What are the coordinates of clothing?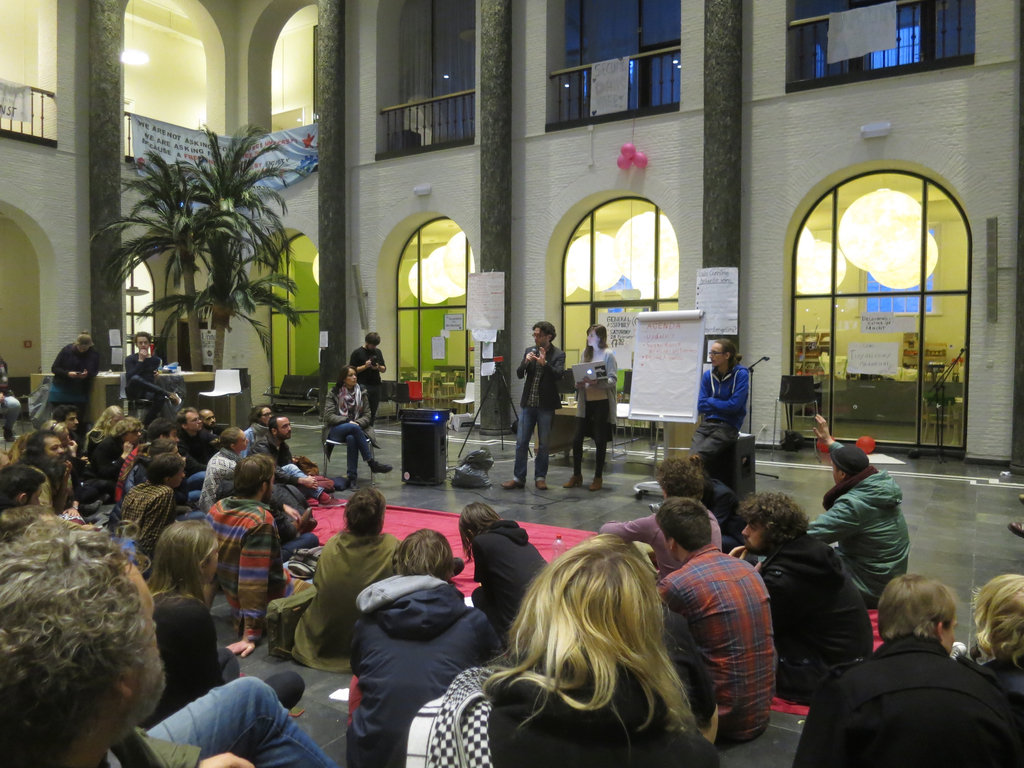
rect(466, 504, 540, 659).
